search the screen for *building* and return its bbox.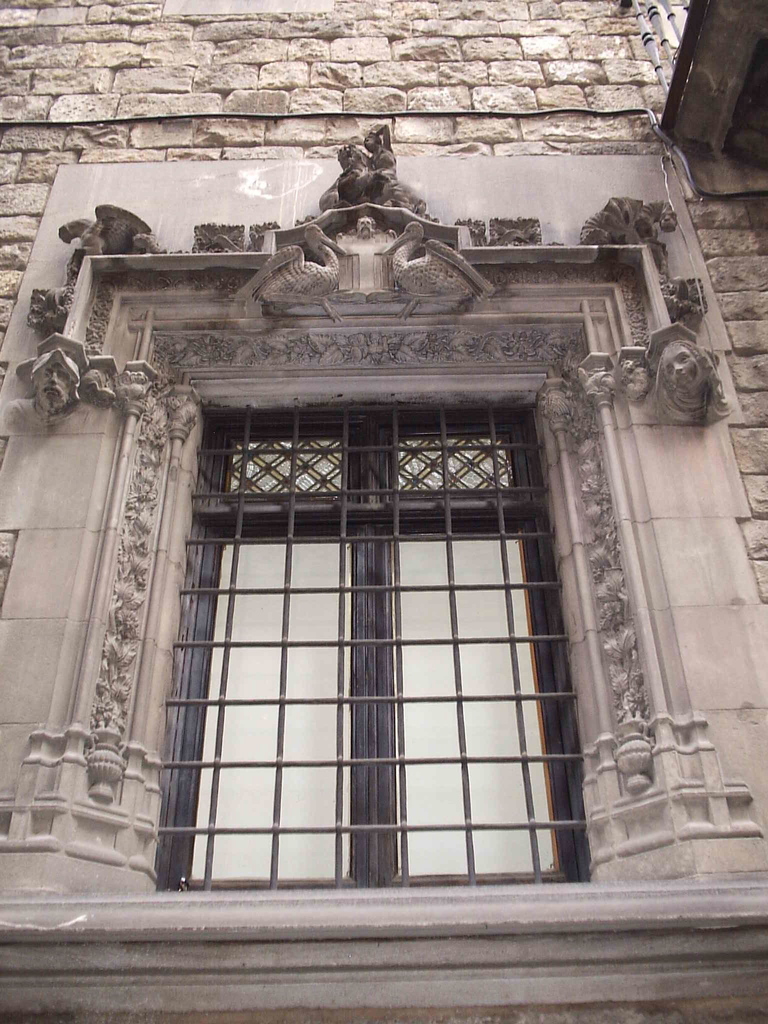
Found: region(0, 10, 767, 1023).
